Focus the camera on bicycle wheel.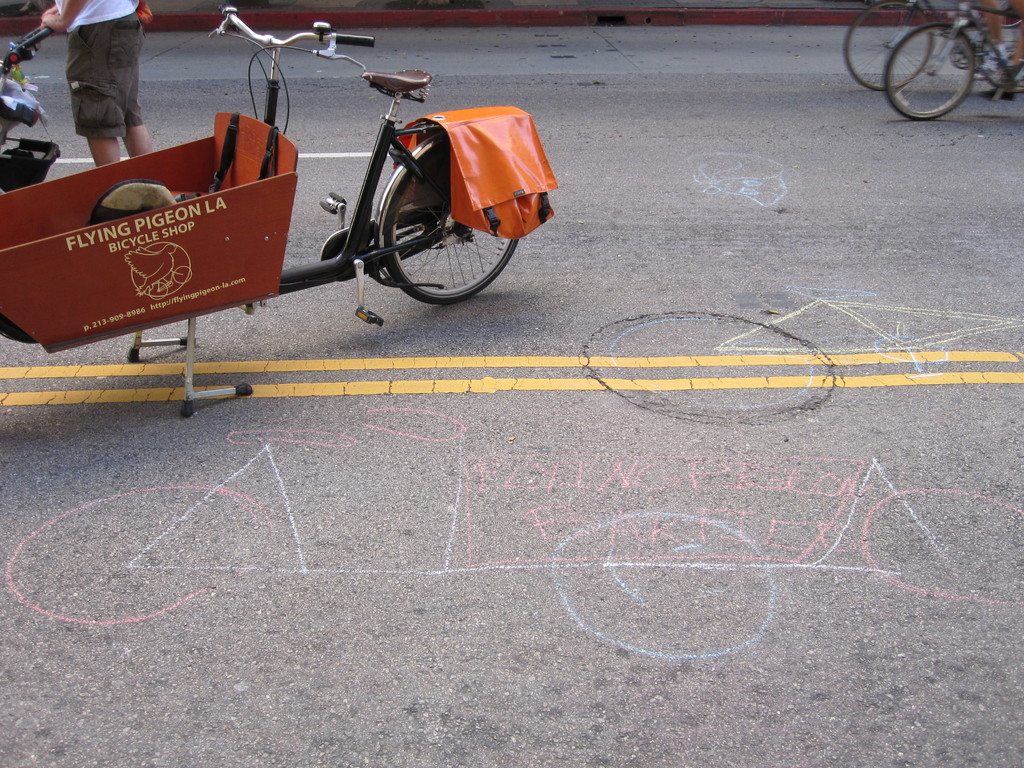
Focus region: [384,136,519,307].
